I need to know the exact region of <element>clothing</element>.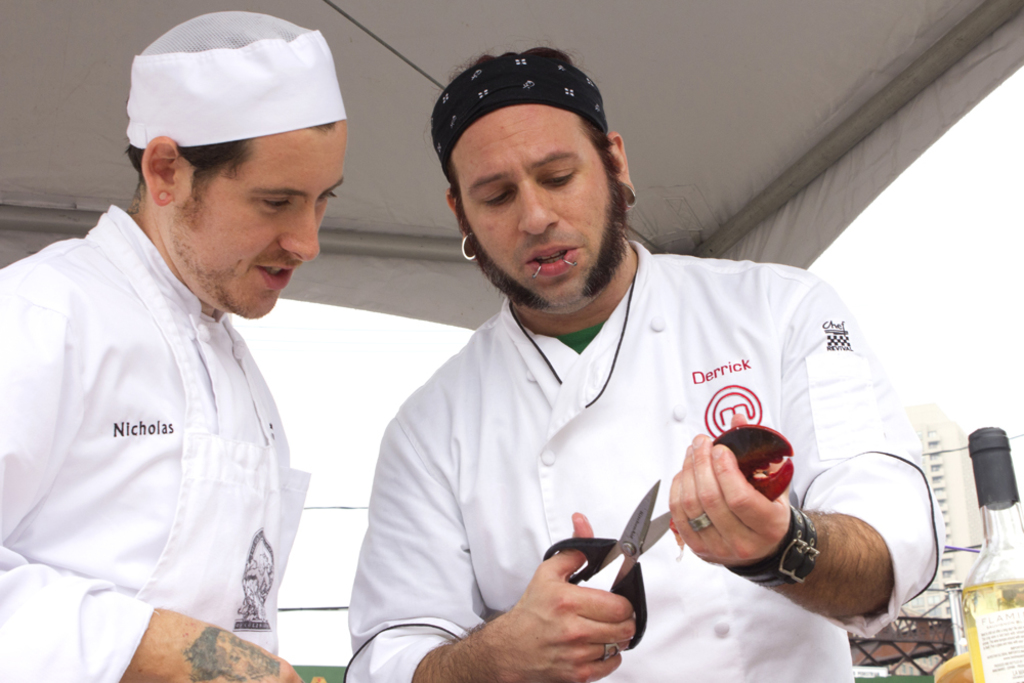
Region: detection(345, 239, 944, 682).
